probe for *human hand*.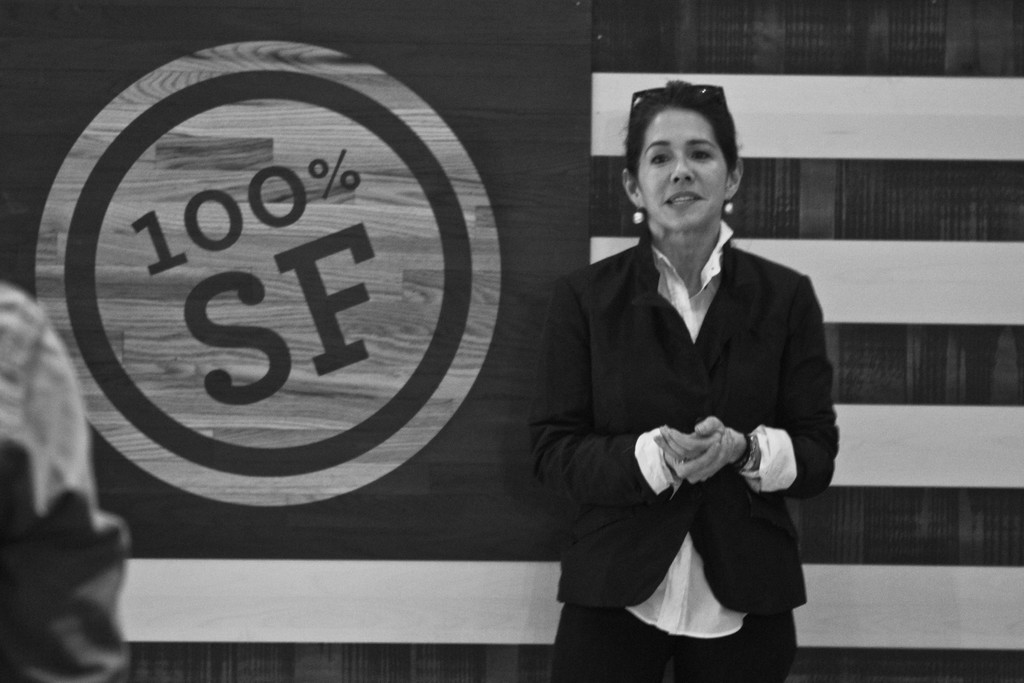
Probe result: x1=662, y1=429, x2=739, y2=487.
